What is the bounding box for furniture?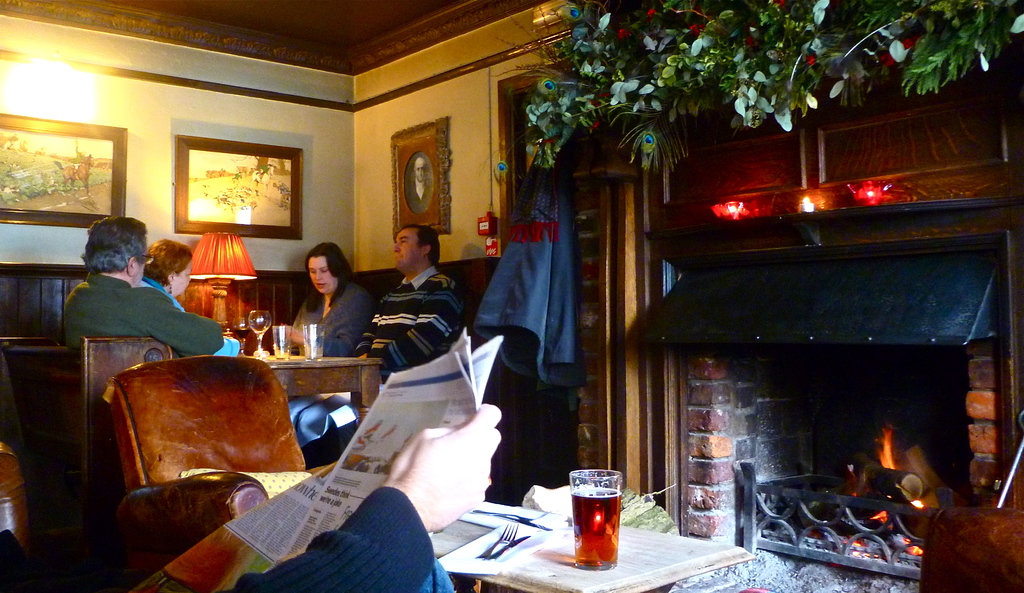
bbox(414, 500, 751, 592).
